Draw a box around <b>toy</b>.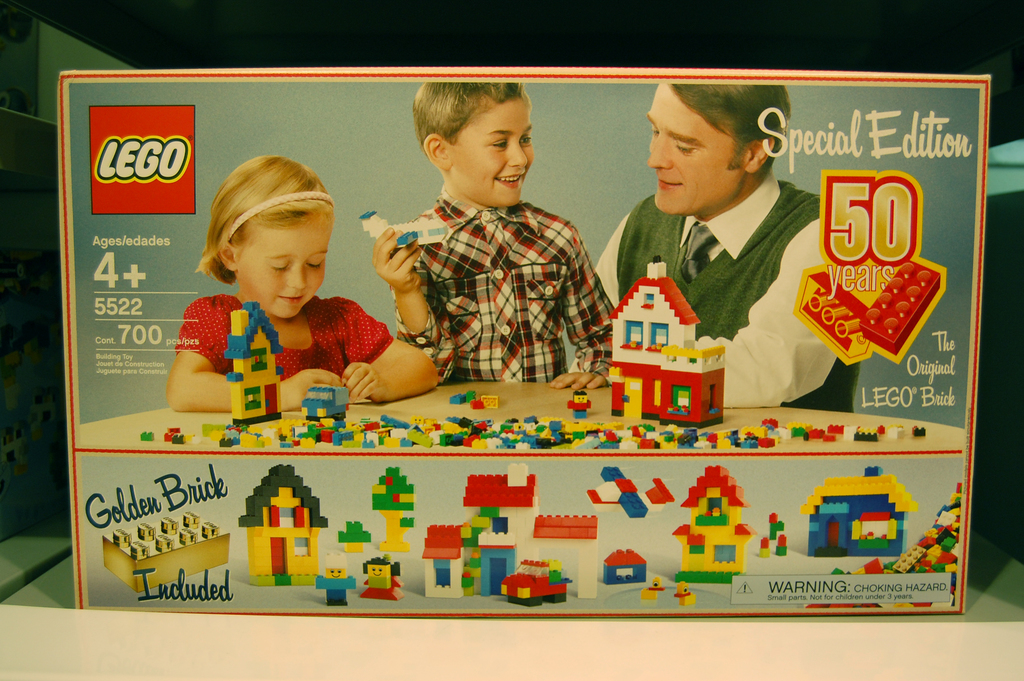
372, 464, 409, 542.
